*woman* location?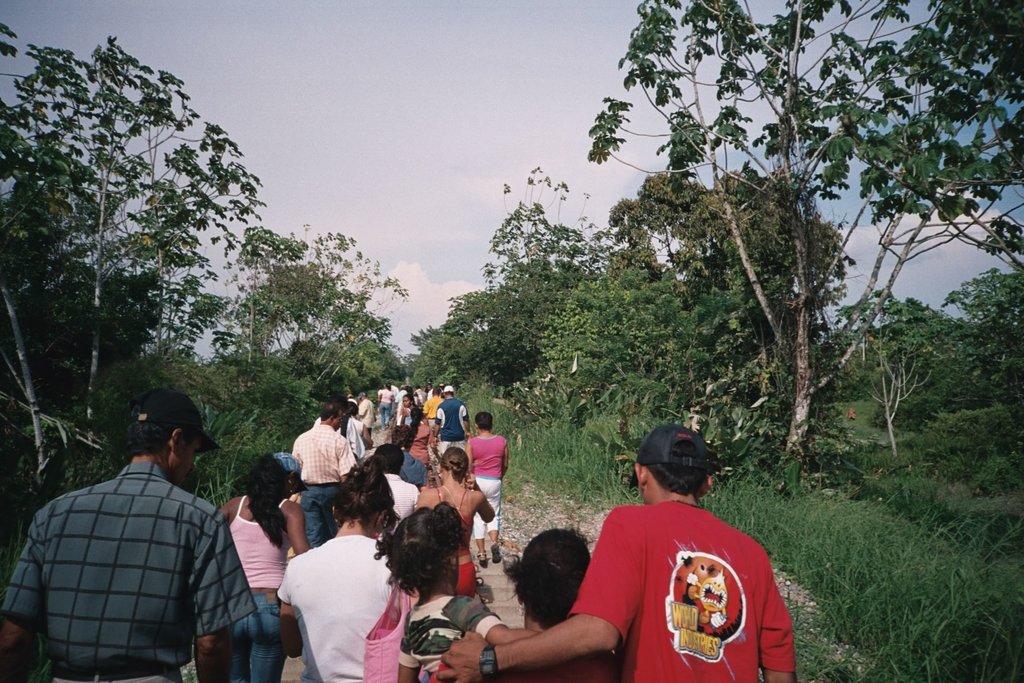
<box>218,452,311,682</box>
